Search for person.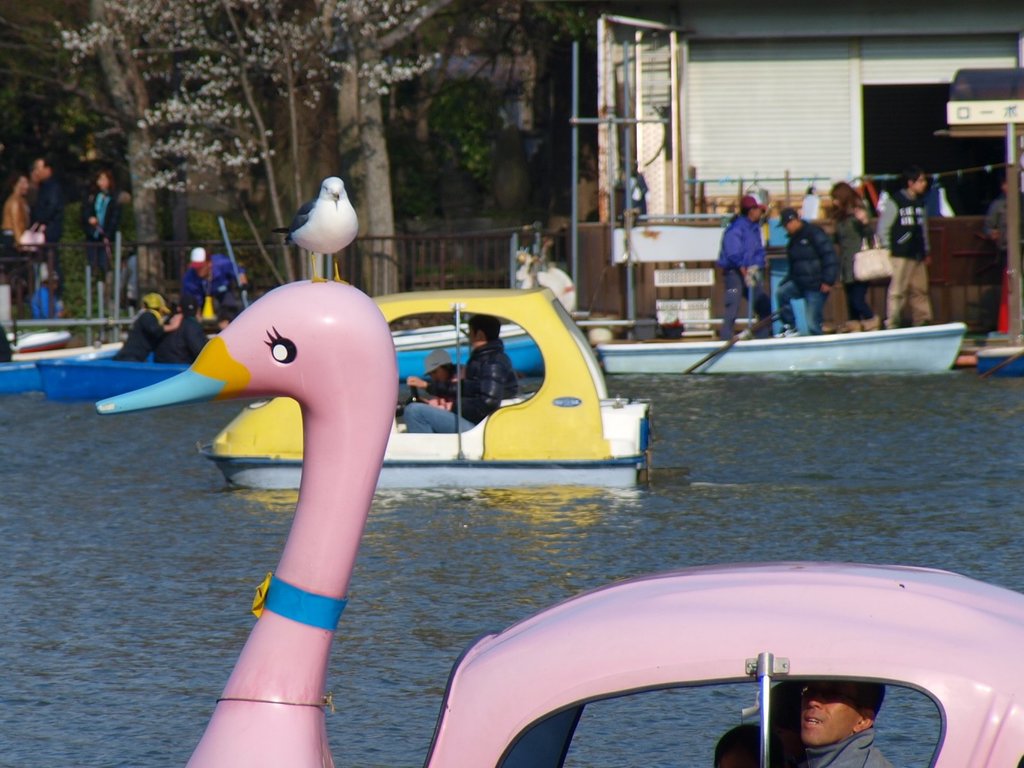
Found at (x1=777, y1=211, x2=834, y2=332).
